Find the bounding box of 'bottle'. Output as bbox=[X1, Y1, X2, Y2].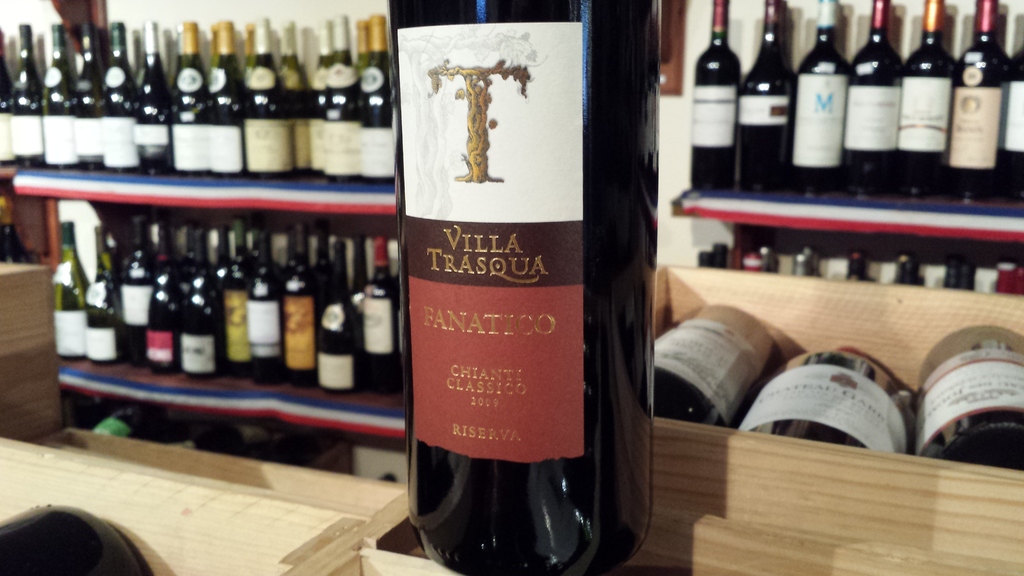
bbox=[246, 14, 293, 177].
